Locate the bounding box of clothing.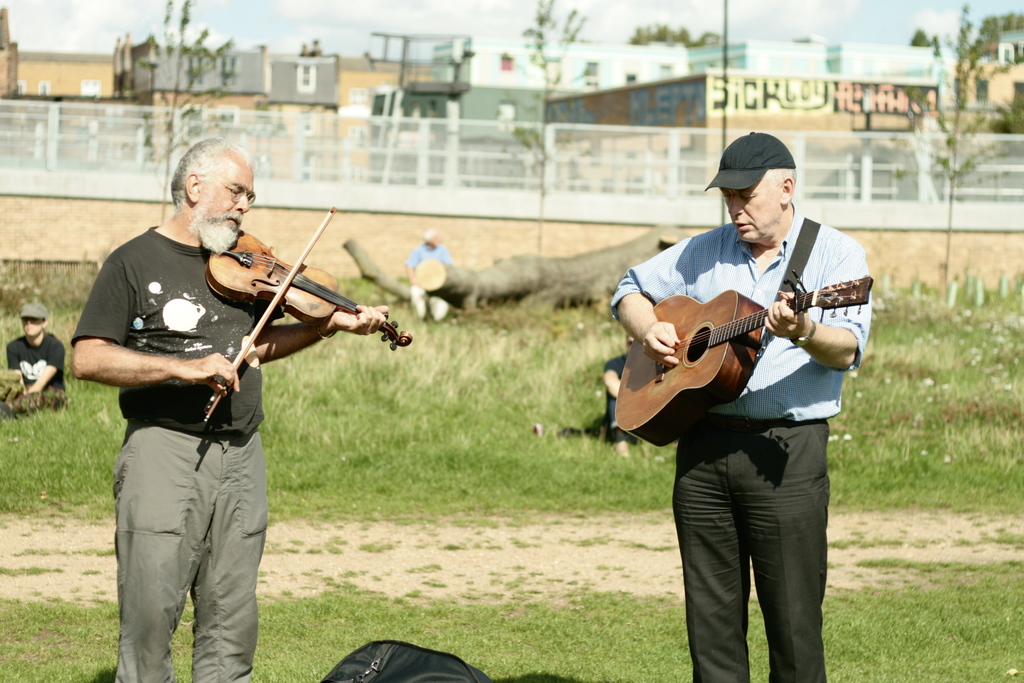
Bounding box: {"left": 400, "top": 251, "right": 451, "bottom": 276}.
